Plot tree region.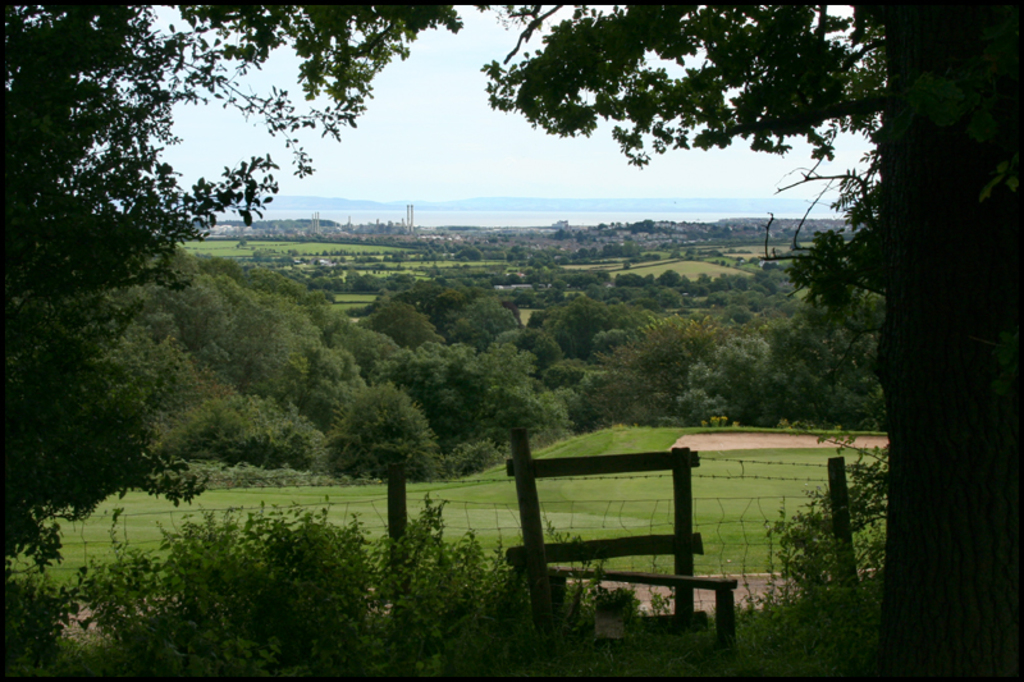
Plotted at <bbox>74, 511, 515, 681</bbox>.
